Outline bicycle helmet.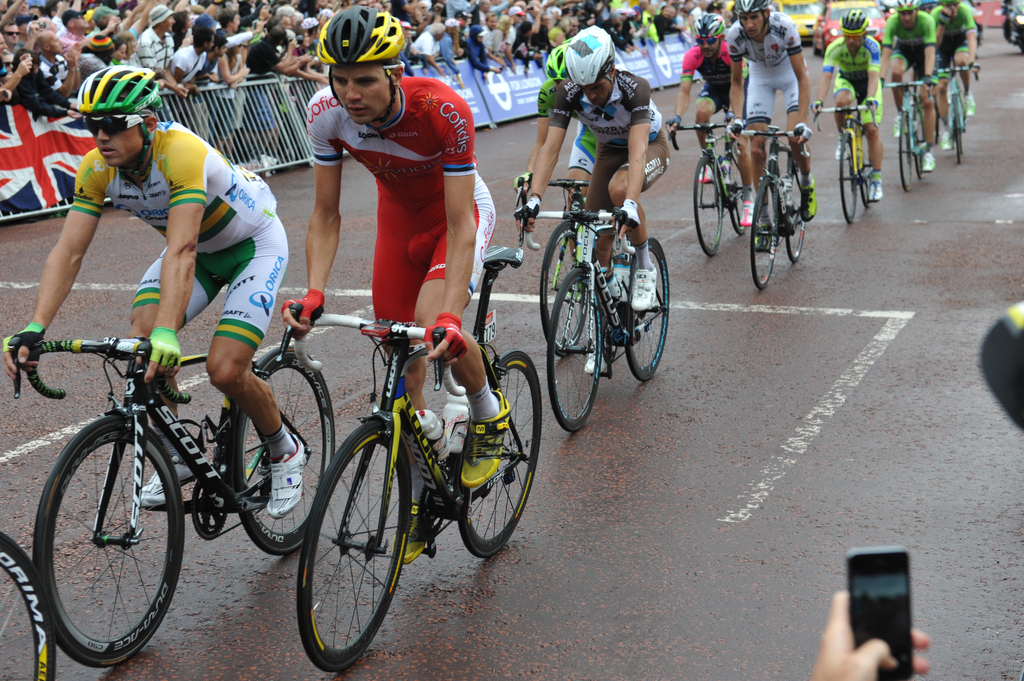
Outline: region(735, 0, 778, 10).
